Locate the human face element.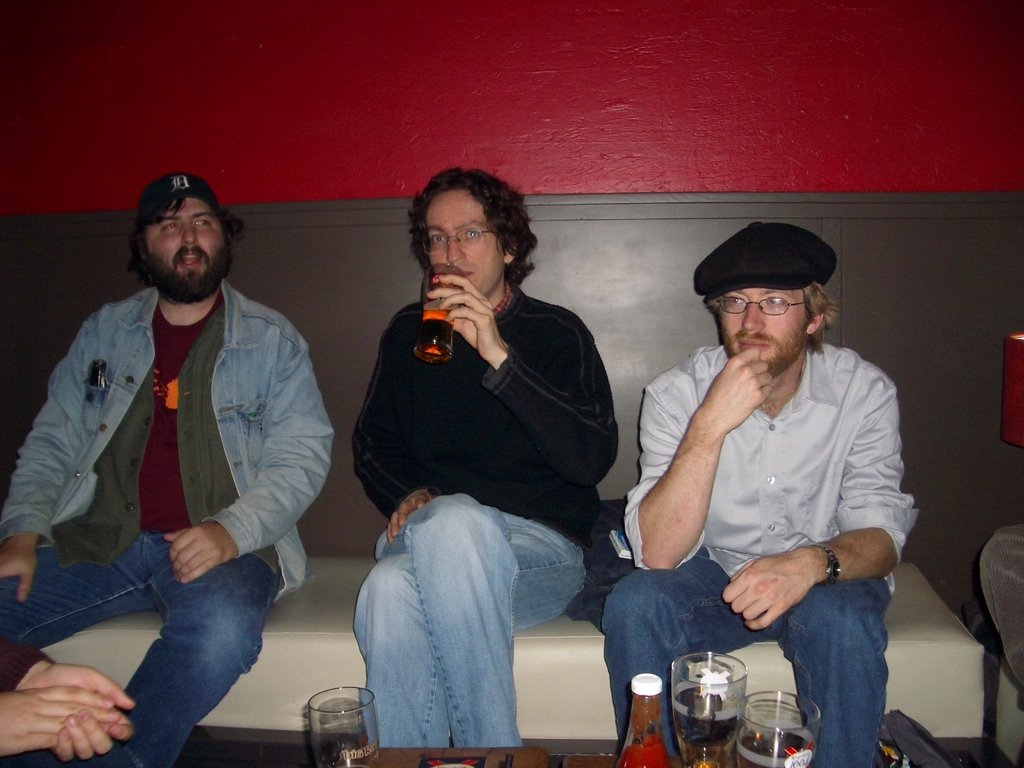
Element bbox: [428,184,501,297].
